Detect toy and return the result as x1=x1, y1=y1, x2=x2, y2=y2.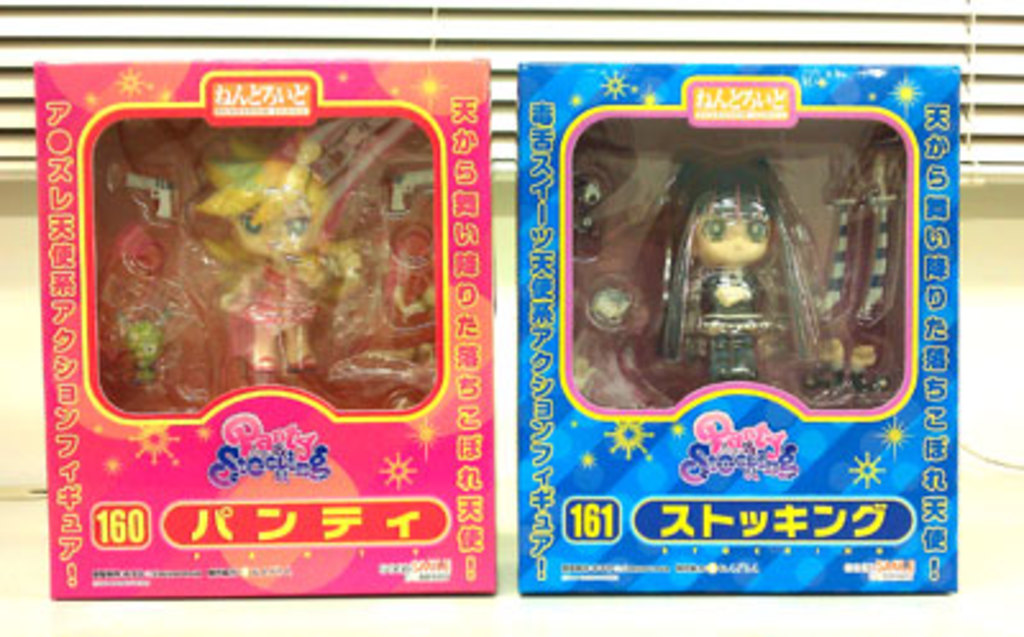
x1=804, y1=335, x2=852, y2=402.
